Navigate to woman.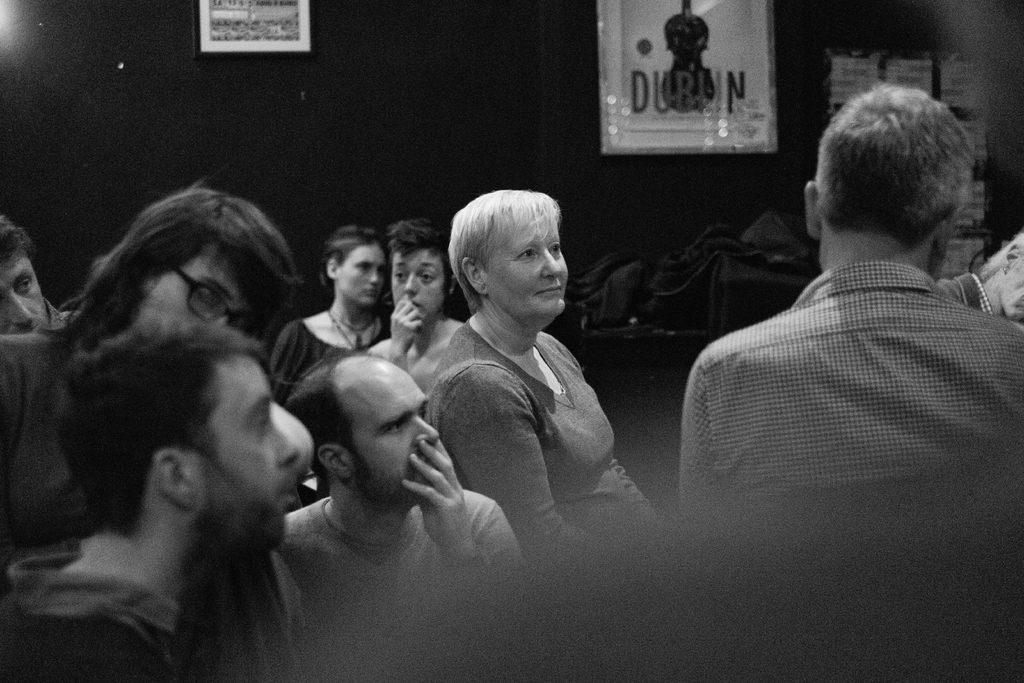
Navigation target: BBox(413, 159, 641, 573).
